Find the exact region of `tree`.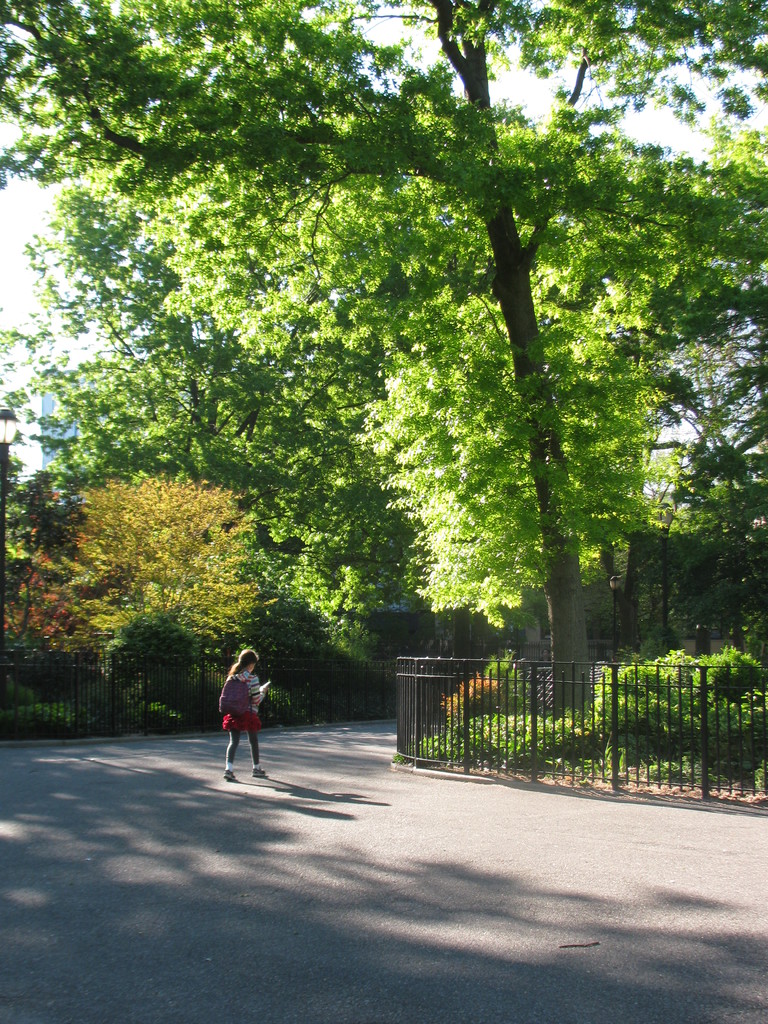
Exact region: [45, 447, 282, 707].
